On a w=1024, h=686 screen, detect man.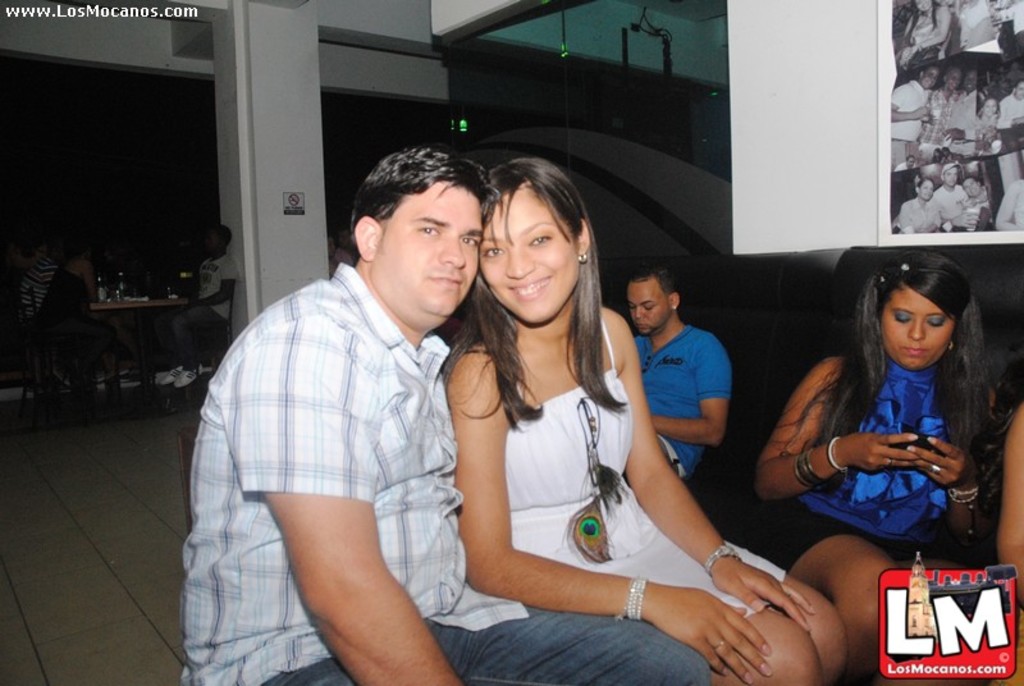
bbox=(933, 159, 965, 230).
